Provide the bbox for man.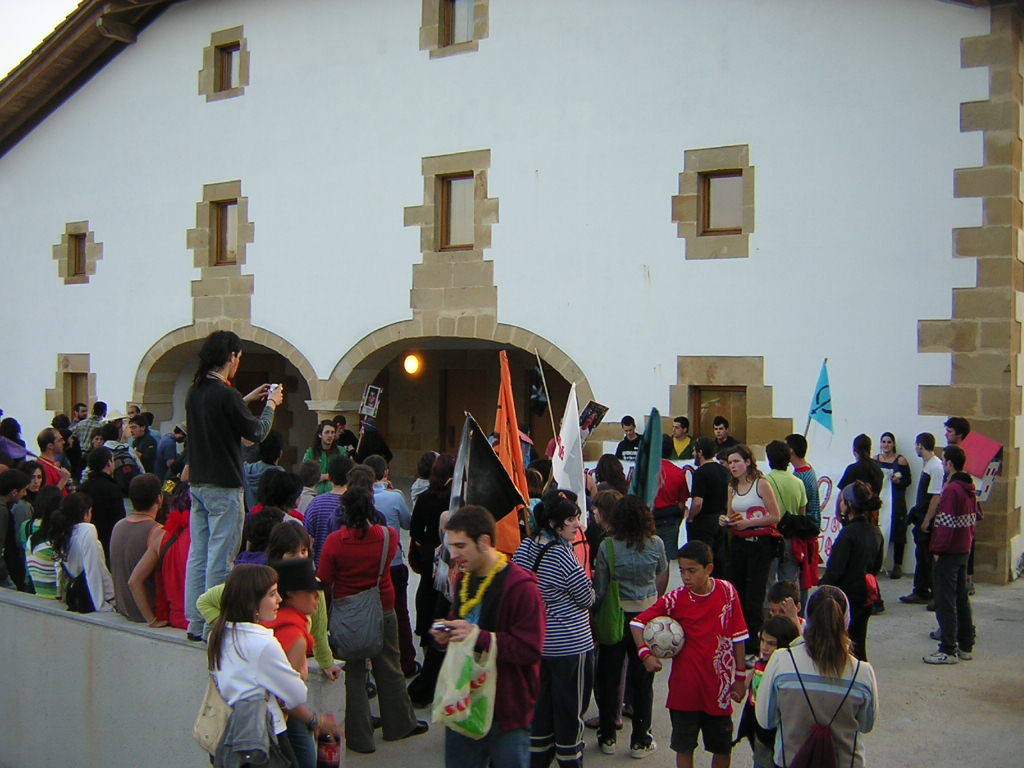
bbox=(617, 414, 645, 463).
